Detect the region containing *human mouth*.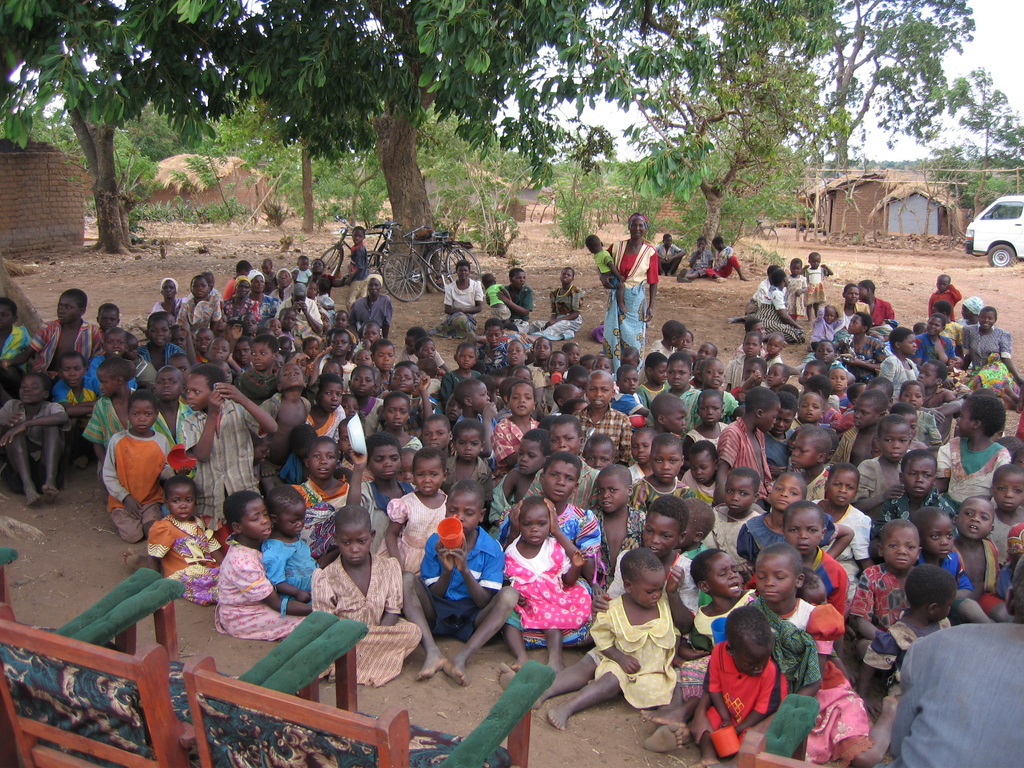
(730,506,738,511).
